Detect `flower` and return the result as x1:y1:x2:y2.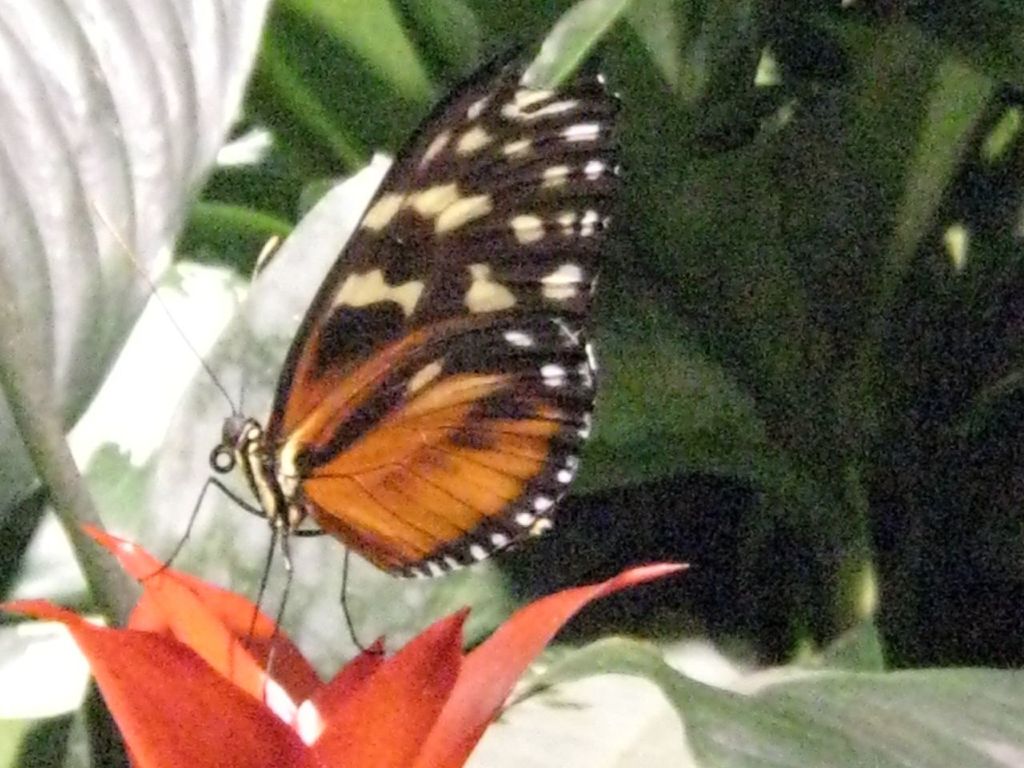
0:514:698:764.
